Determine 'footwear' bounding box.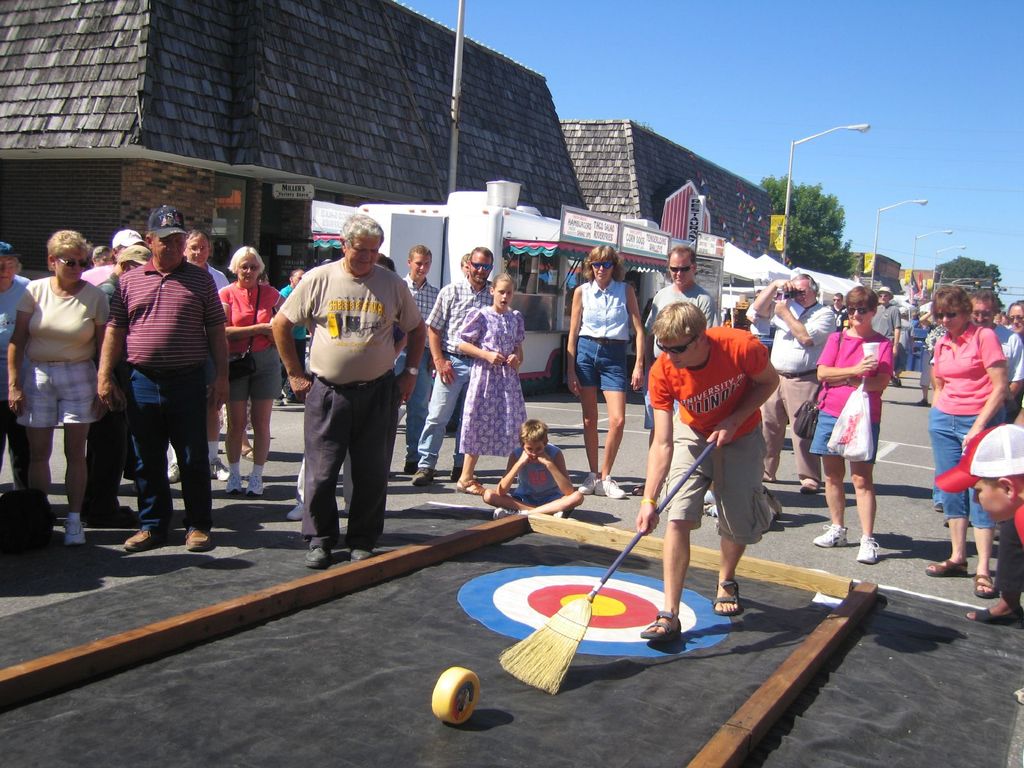
Determined: [928, 553, 969, 574].
